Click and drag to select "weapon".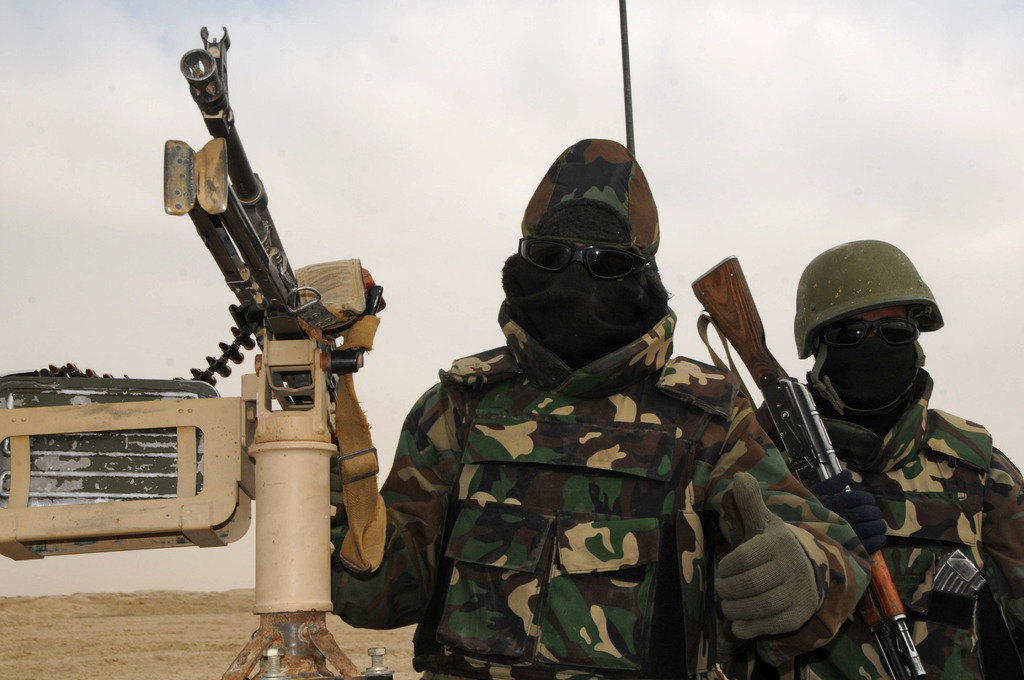
Selection: bbox=[157, 29, 393, 606].
